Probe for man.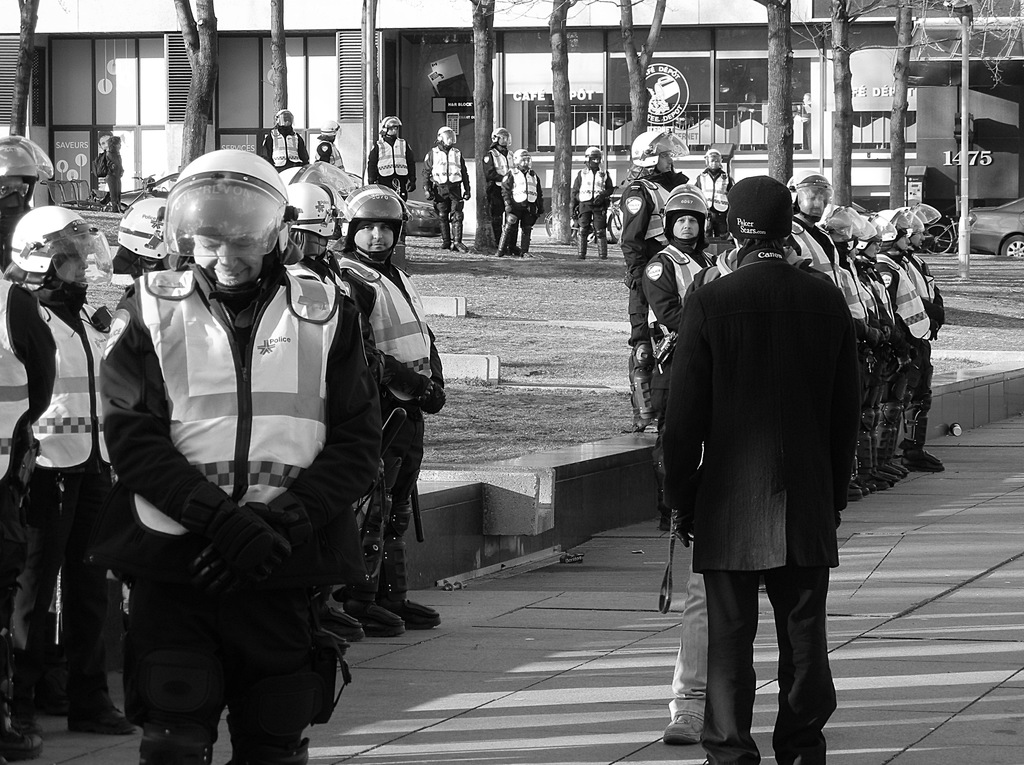
Probe result: [x1=776, y1=167, x2=843, y2=294].
